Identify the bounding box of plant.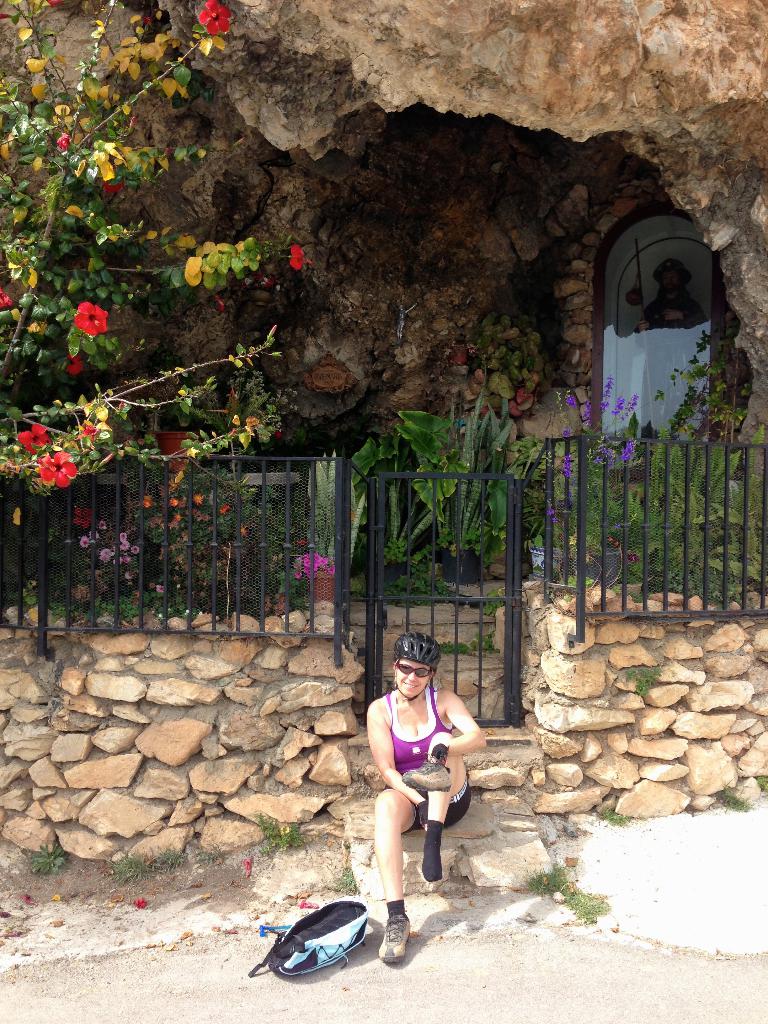
l=0, t=0, r=325, b=599.
